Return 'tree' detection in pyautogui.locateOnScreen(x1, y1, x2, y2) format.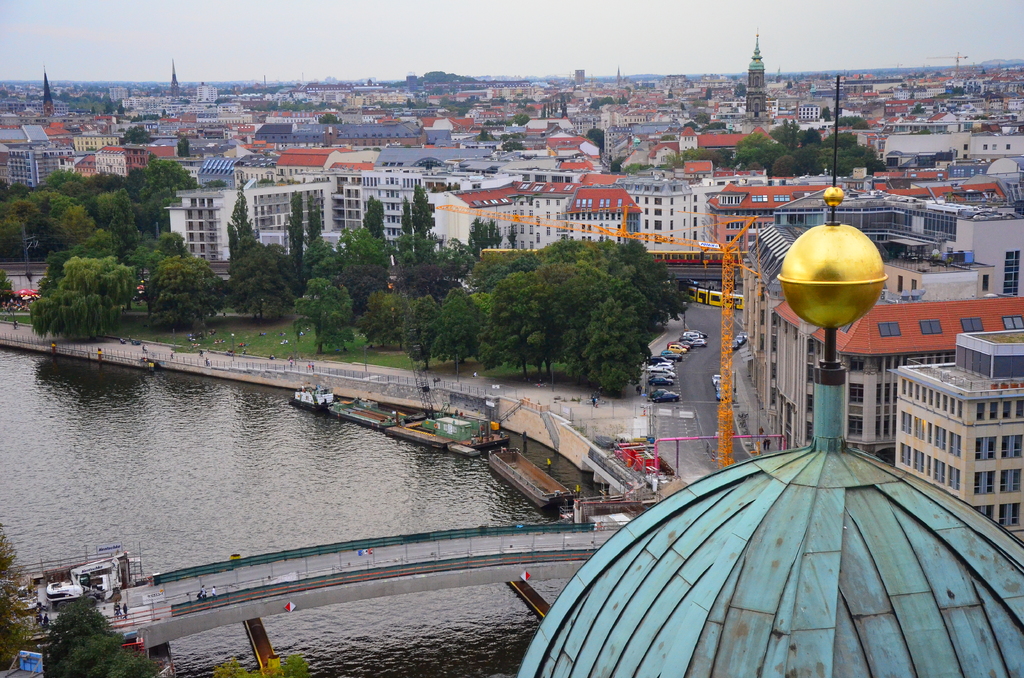
pyautogui.locateOnScreen(733, 87, 744, 100).
